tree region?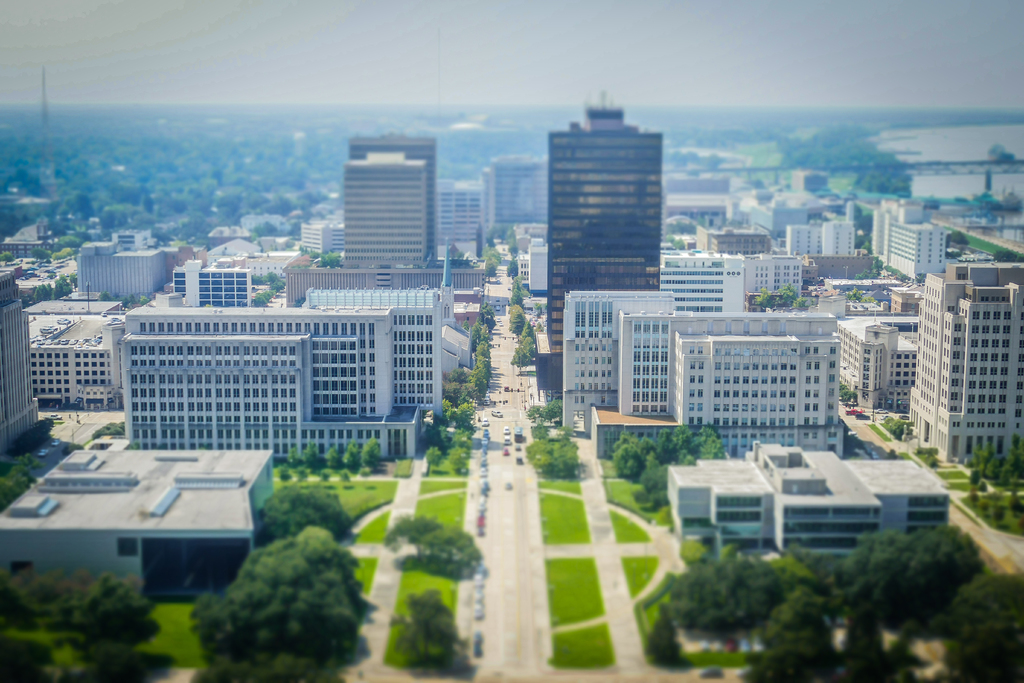
select_region(831, 528, 993, 641)
